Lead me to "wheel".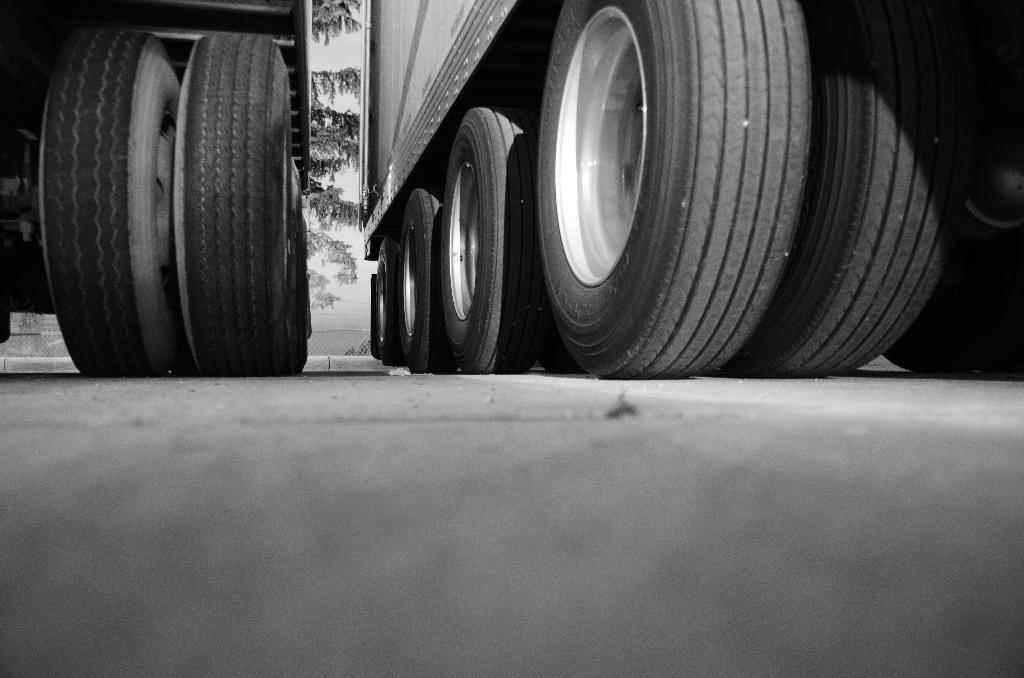
Lead to (179,29,294,378).
